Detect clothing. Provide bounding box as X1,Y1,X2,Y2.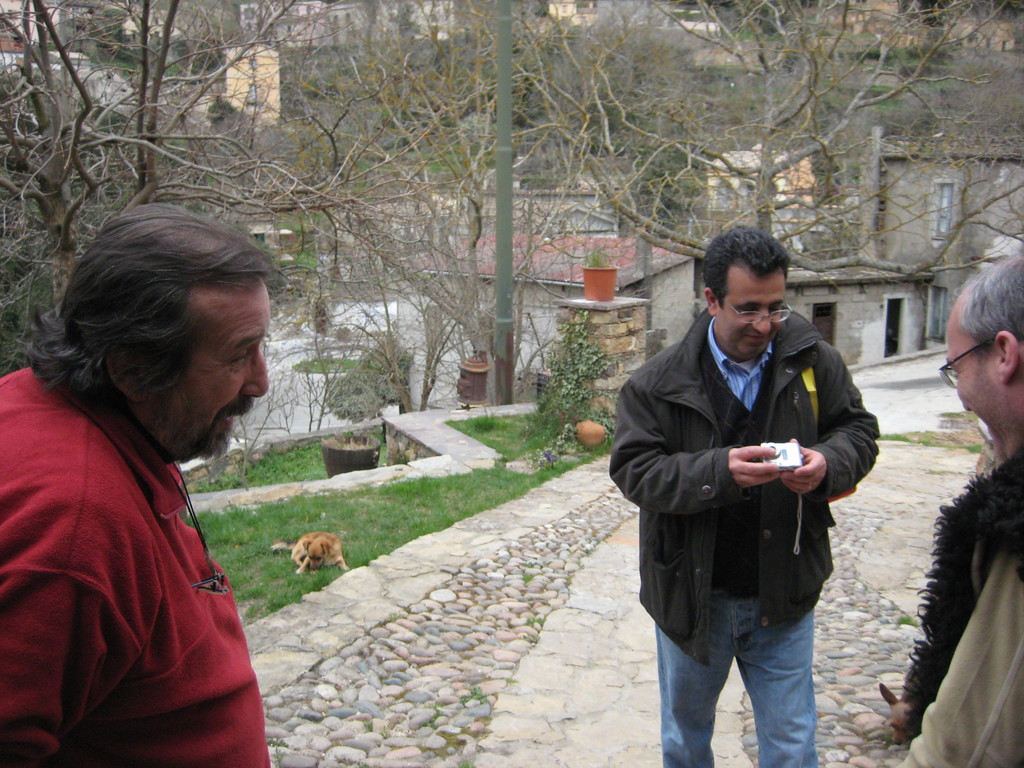
601,296,879,767.
